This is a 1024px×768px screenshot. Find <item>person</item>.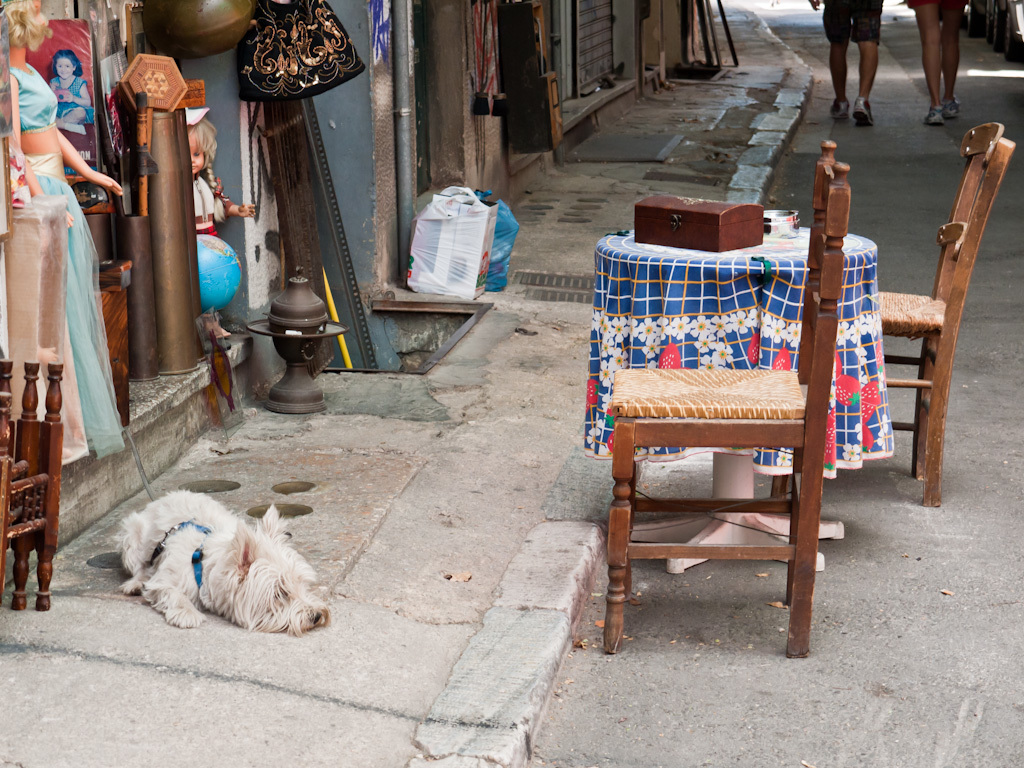
Bounding box: [x1=897, y1=0, x2=969, y2=128].
